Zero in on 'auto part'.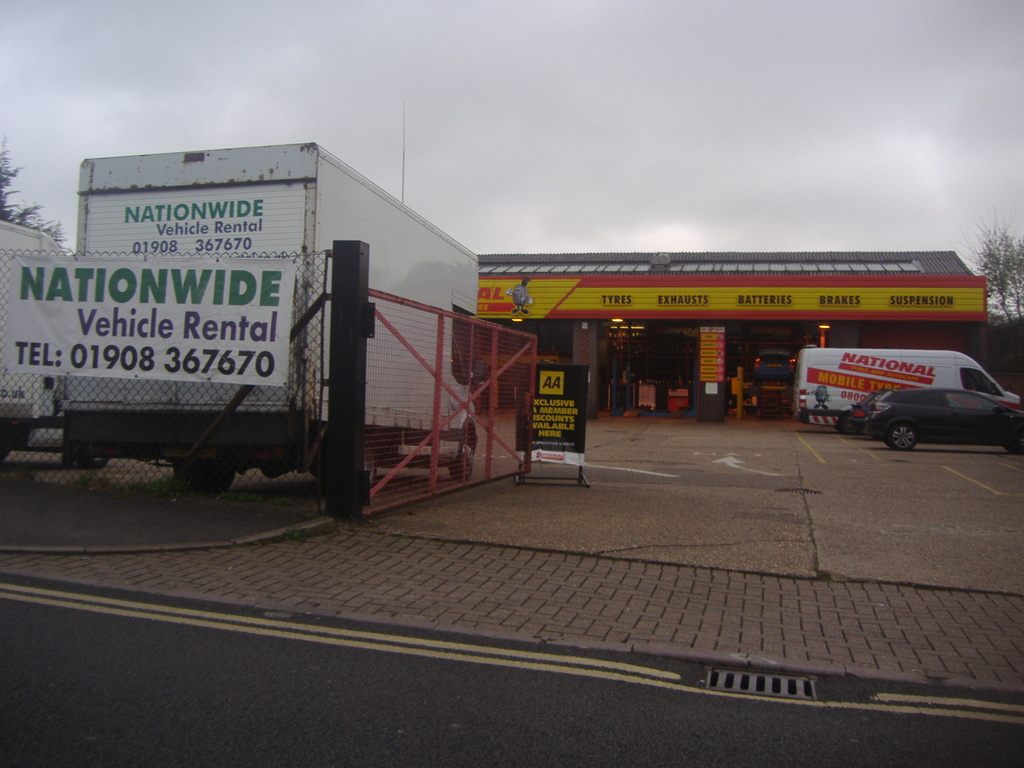
Zeroed in: <region>890, 424, 914, 450</region>.
